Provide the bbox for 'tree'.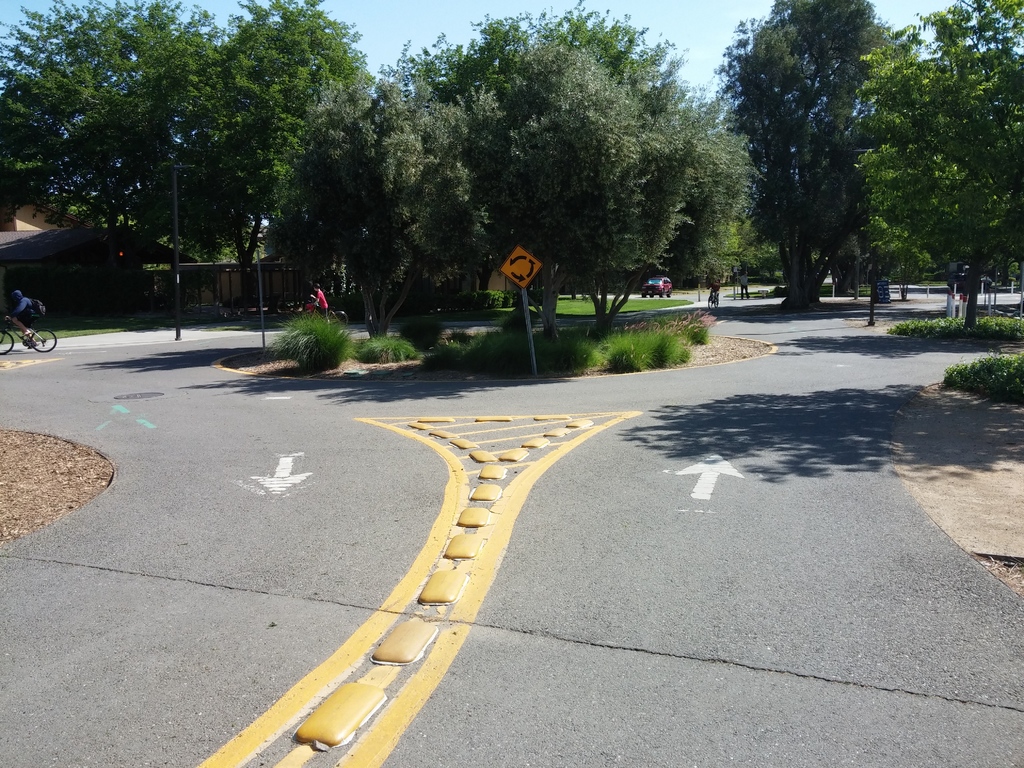
select_region(458, 36, 703, 353).
